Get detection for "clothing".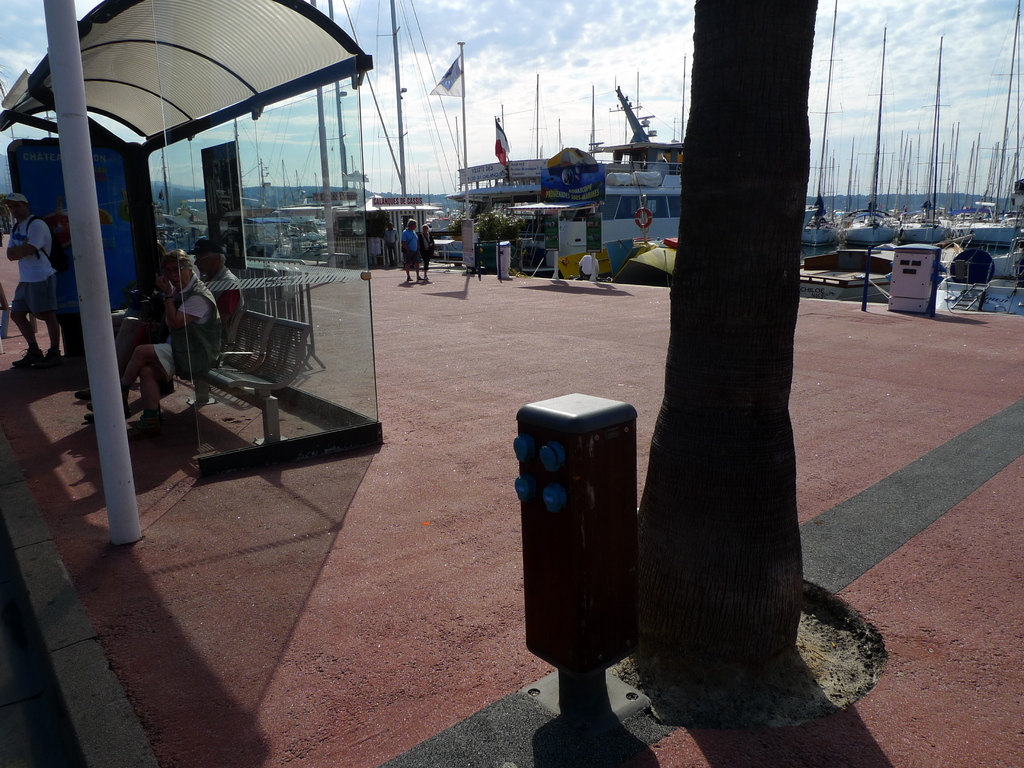
Detection: bbox(577, 253, 602, 280).
